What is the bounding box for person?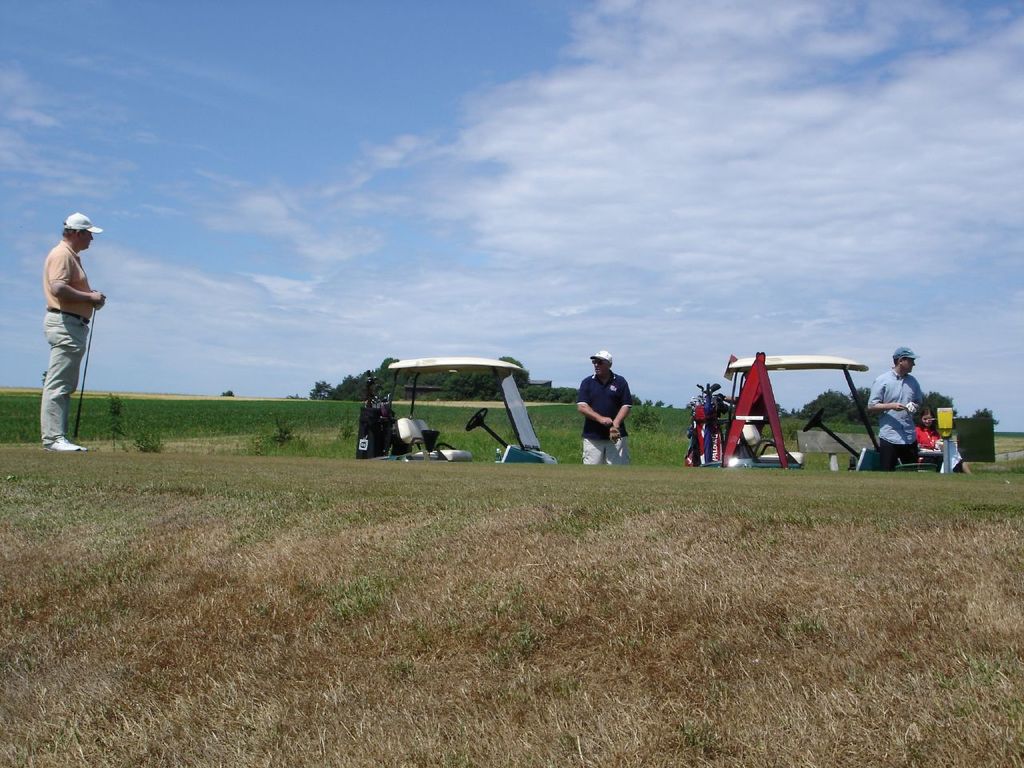
917,400,971,476.
